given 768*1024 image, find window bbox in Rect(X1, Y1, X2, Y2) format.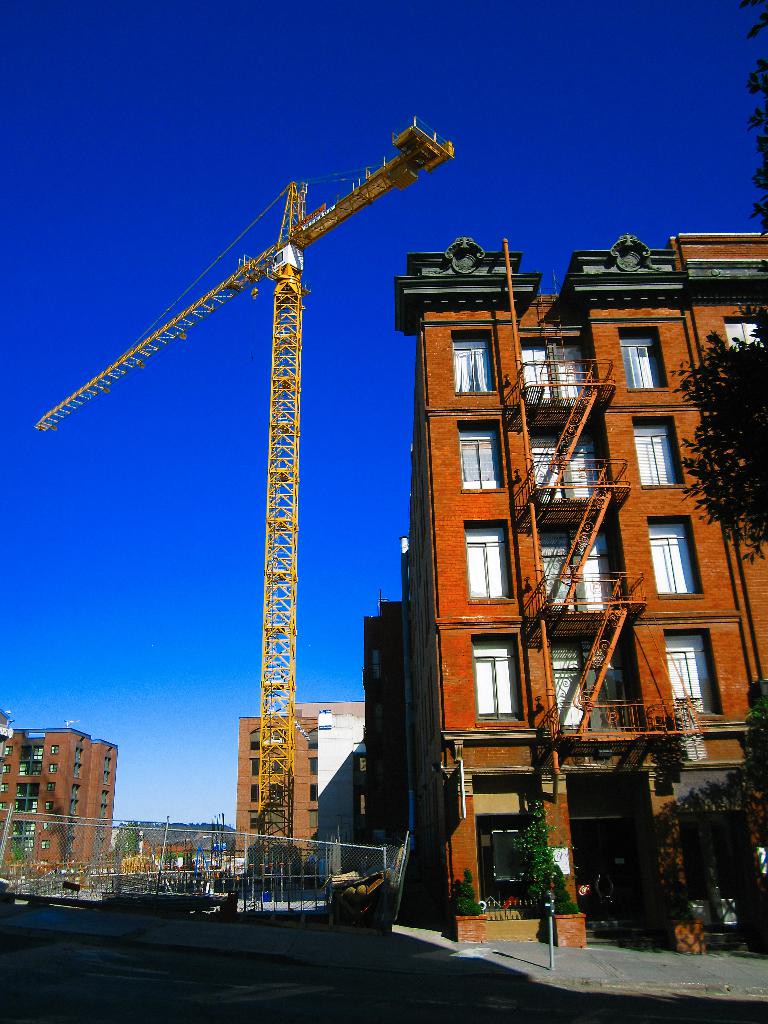
Rect(479, 634, 545, 736).
